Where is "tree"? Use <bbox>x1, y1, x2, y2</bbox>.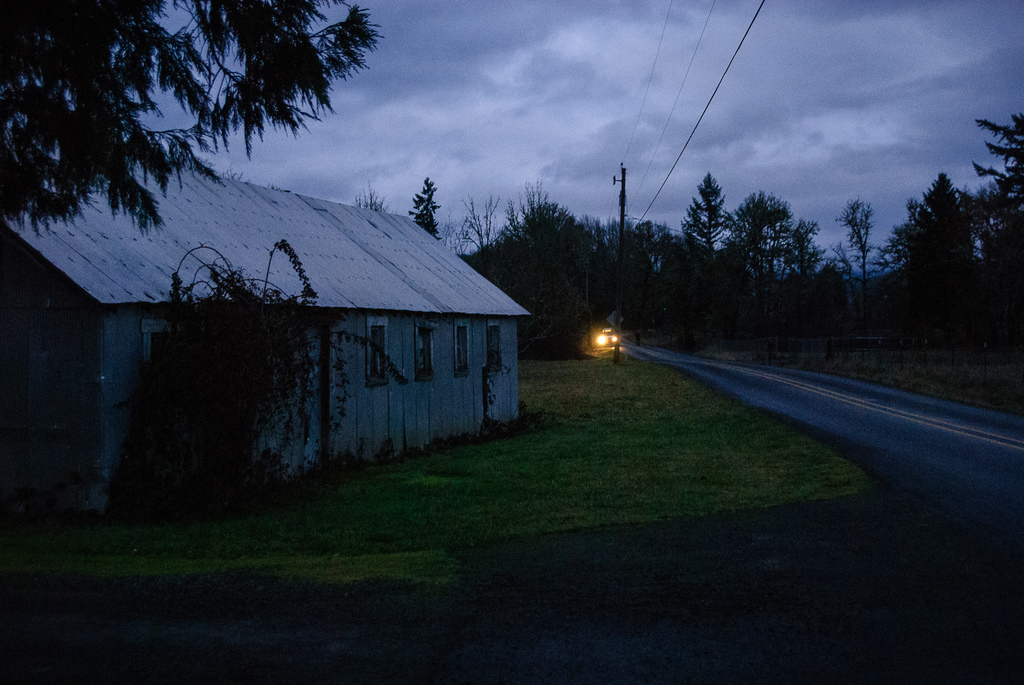
<bbox>906, 172, 982, 359</bbox>.
